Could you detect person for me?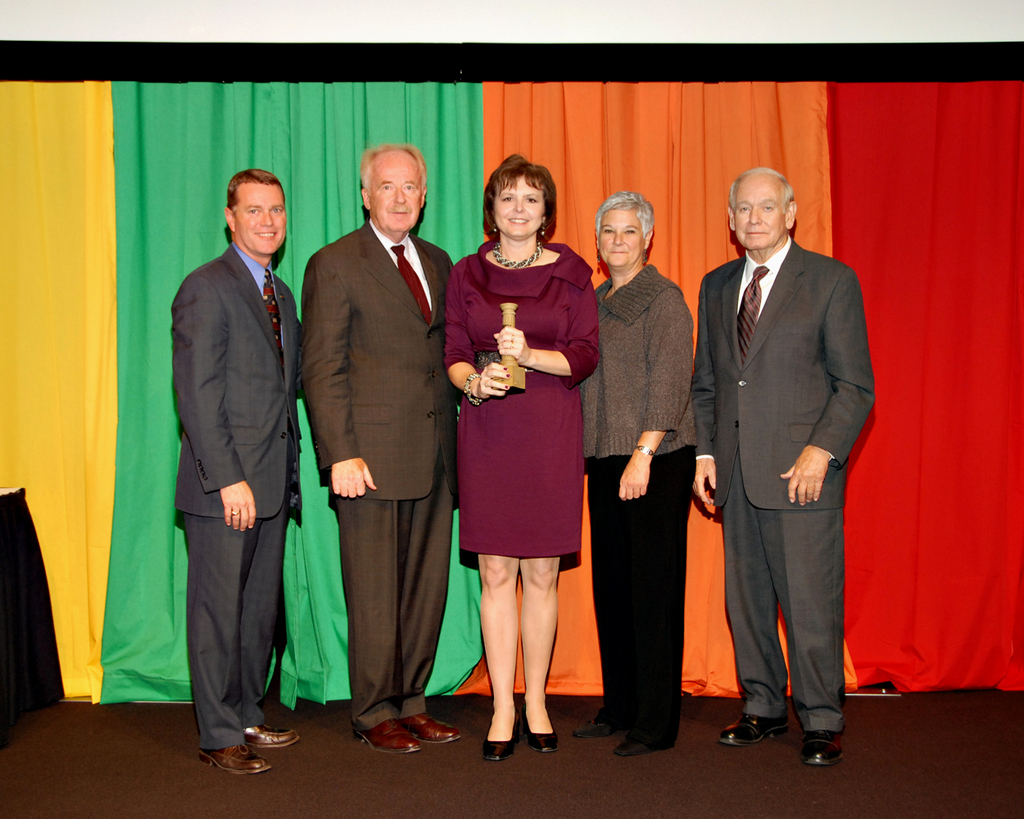
Detection result: 444 156 600 759.
